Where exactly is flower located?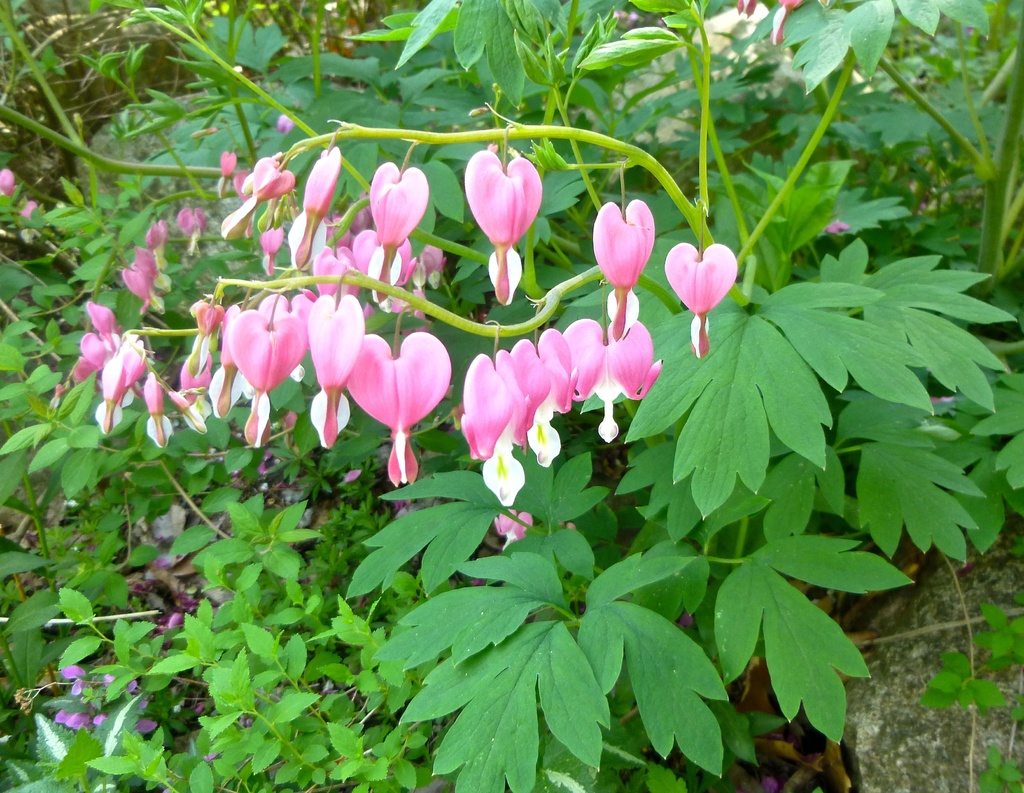
Its bounding box is bbox=[494, 509, 538, 547].
